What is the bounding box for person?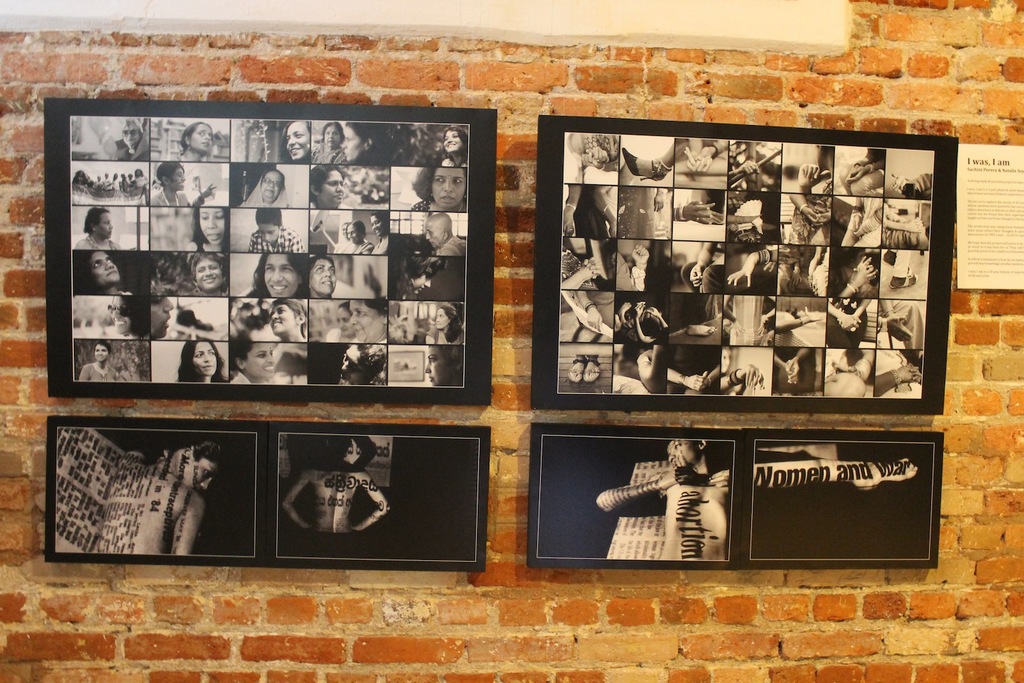
crop(722, 297, 778, 339).
